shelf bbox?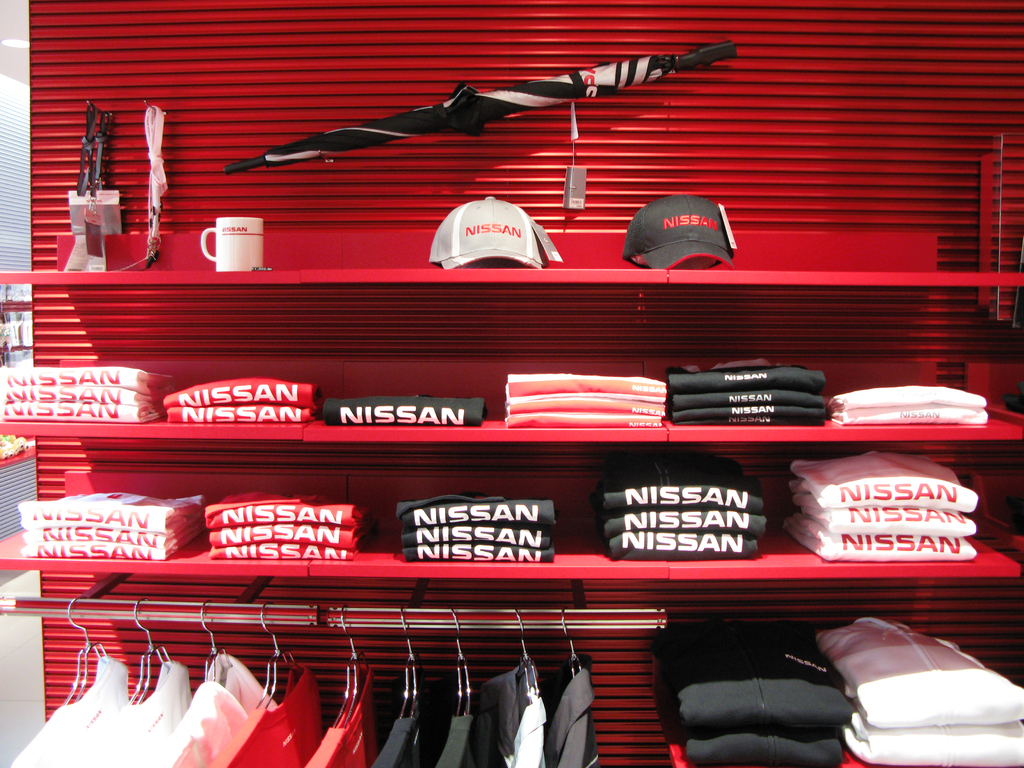
[left=0, top=481, right=1023, bottom=581]
